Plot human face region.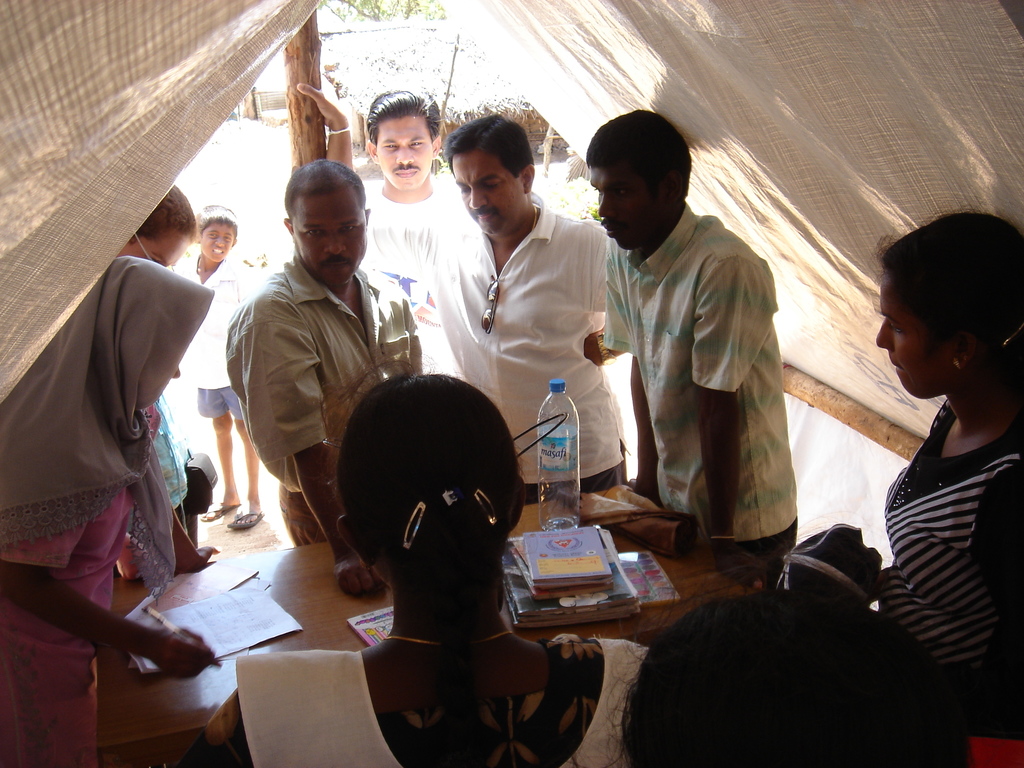
Plotted at detection(376, 106, 430, 182).
